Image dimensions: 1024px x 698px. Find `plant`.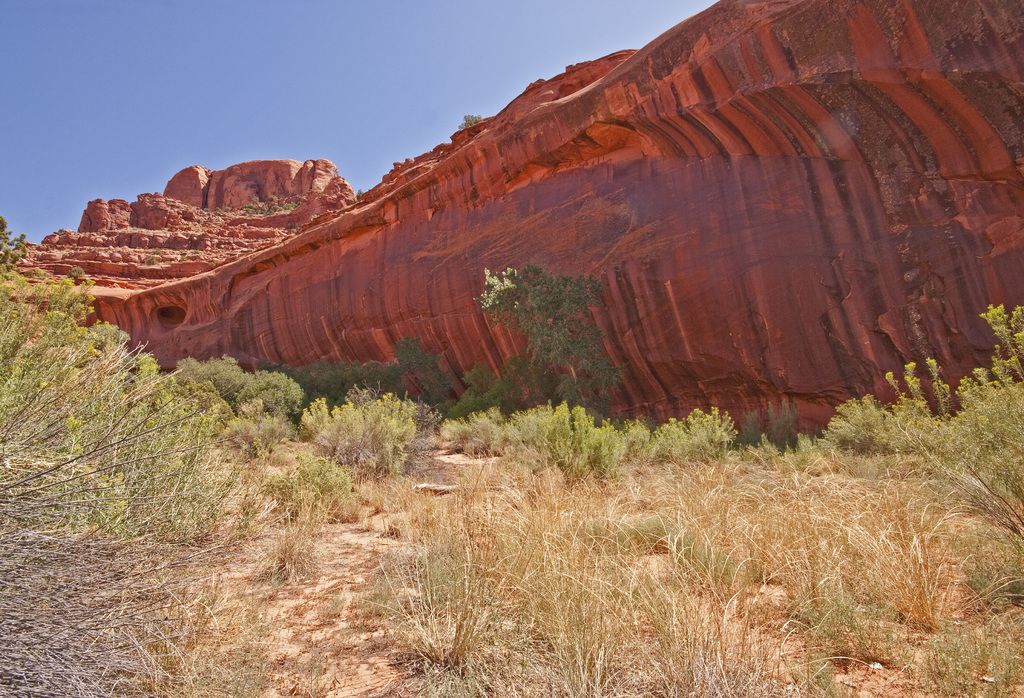
bbox=(146, 253, 155, 265).
